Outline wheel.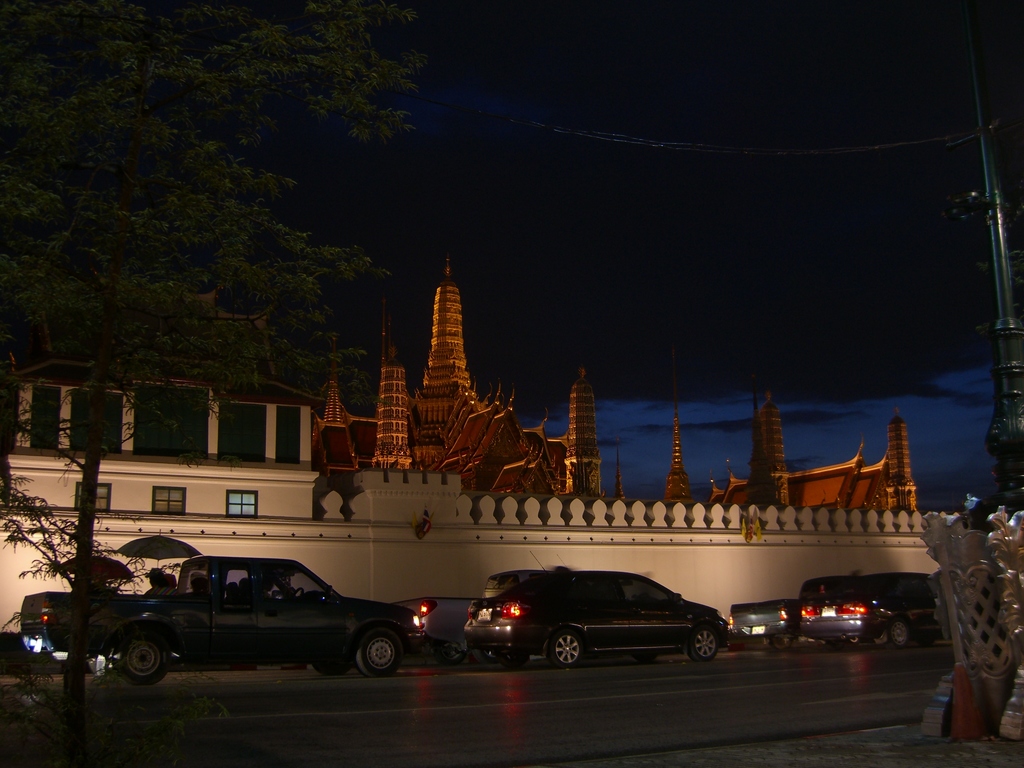
Outline: (115,630,170,686).
